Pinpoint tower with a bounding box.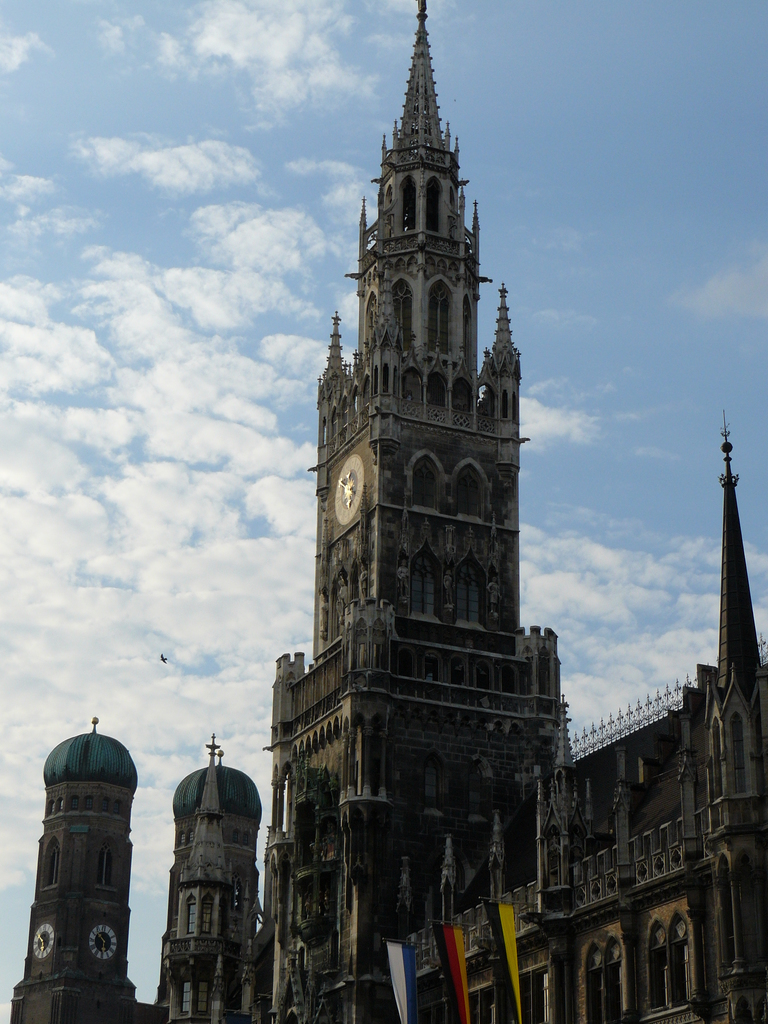
156 741 275 1021.
